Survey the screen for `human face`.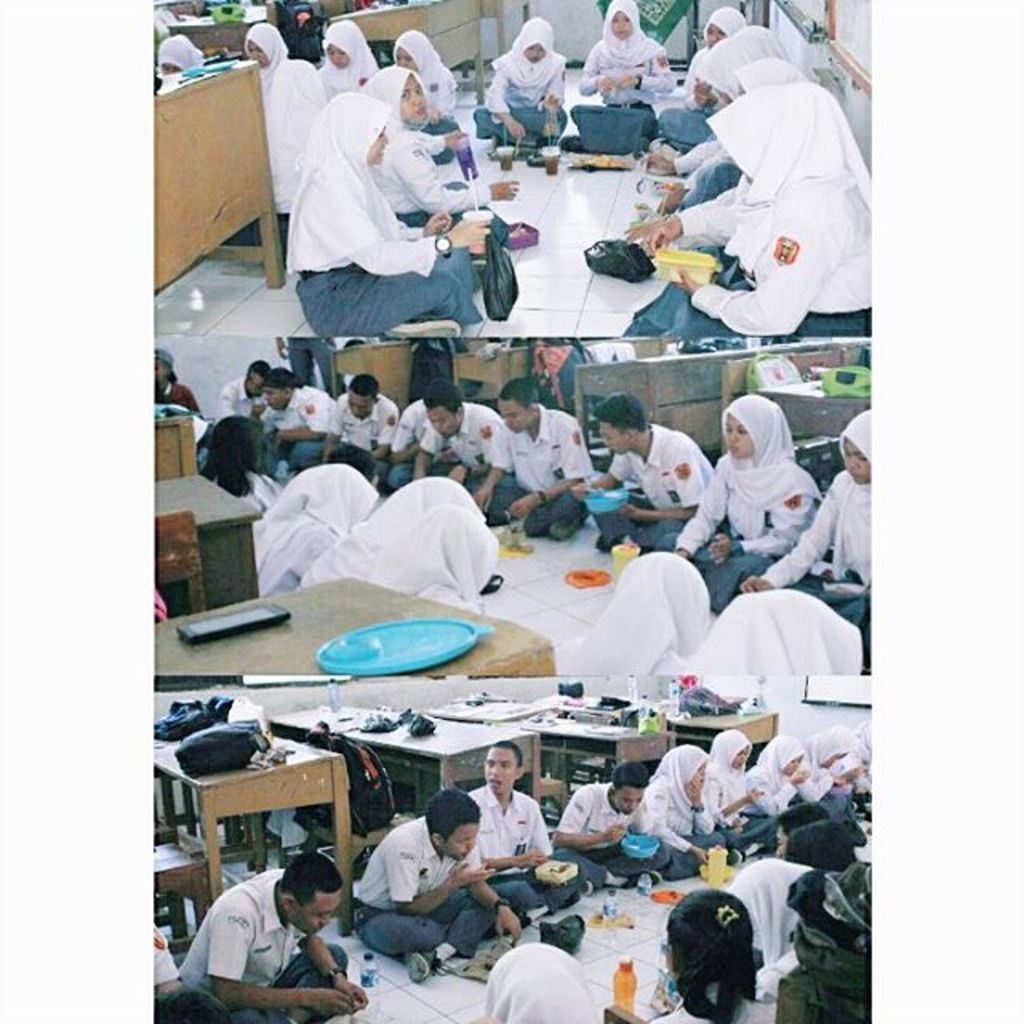
Survey found: box=[326, 46, 352, 66].
